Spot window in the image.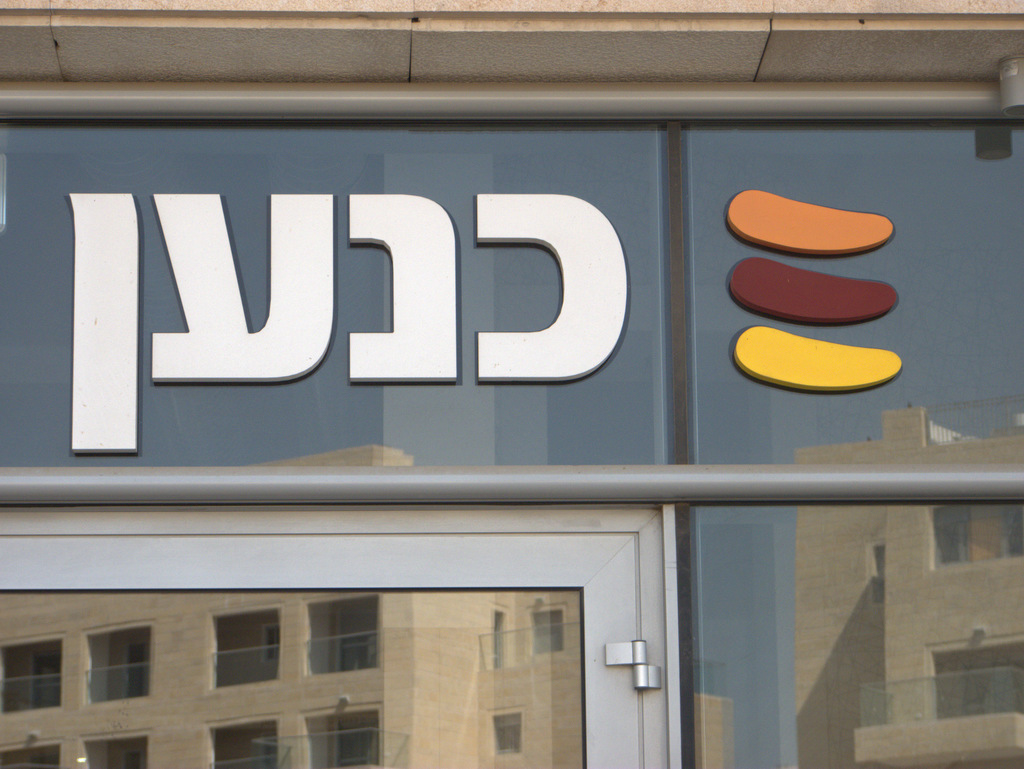
window found at x1=4, y1=634, x2=62, y2=703.
